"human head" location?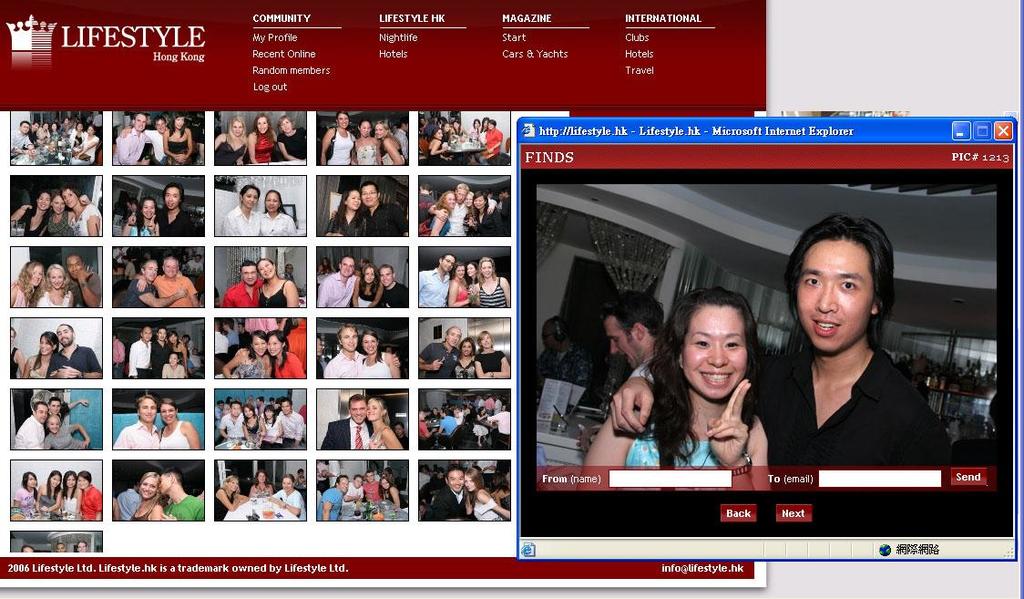
box=[445, 470, 466, 493]
